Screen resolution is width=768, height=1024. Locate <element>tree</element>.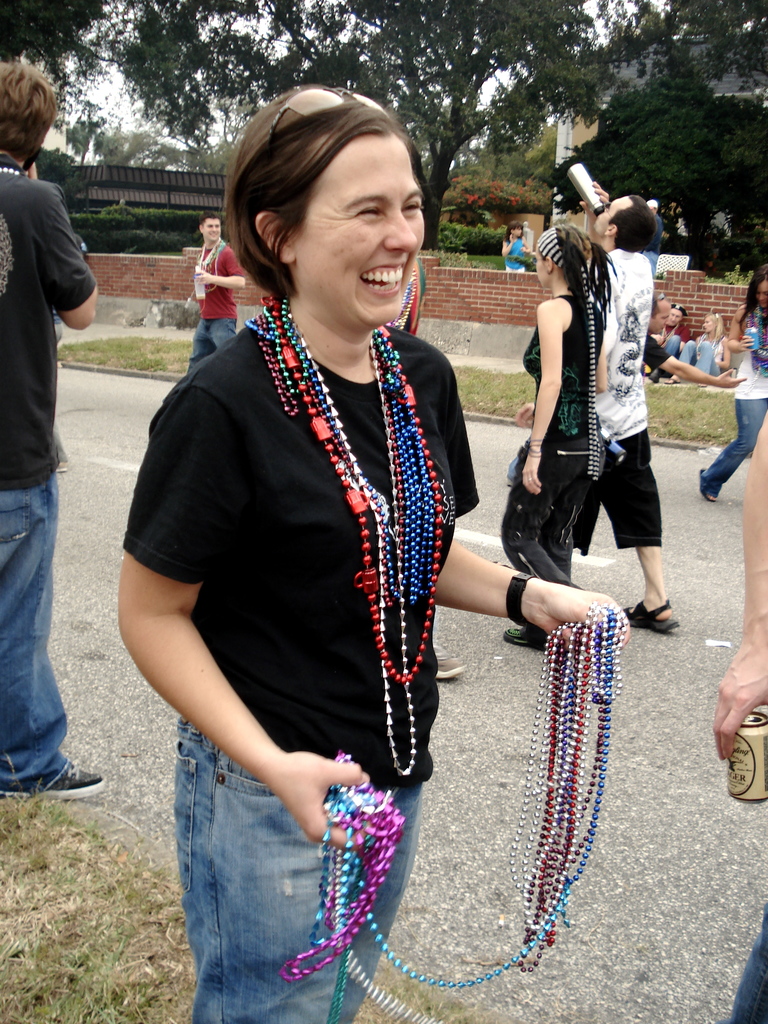
(81, 41, 619, 252).
